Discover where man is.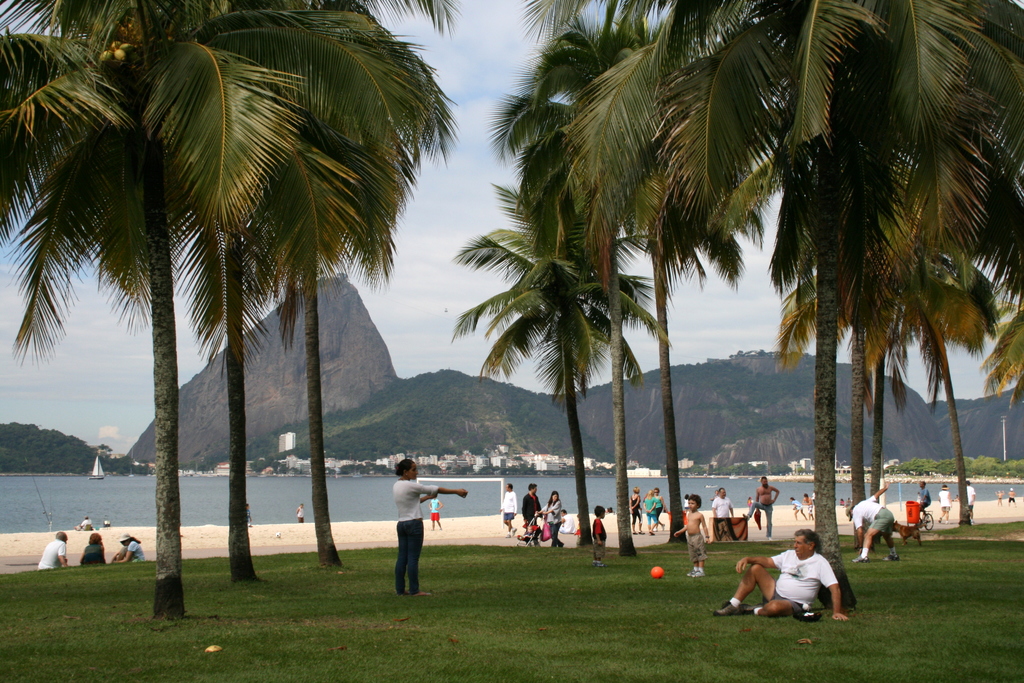
Discovered at (left=501, top=483, right=519, bottom=537).
